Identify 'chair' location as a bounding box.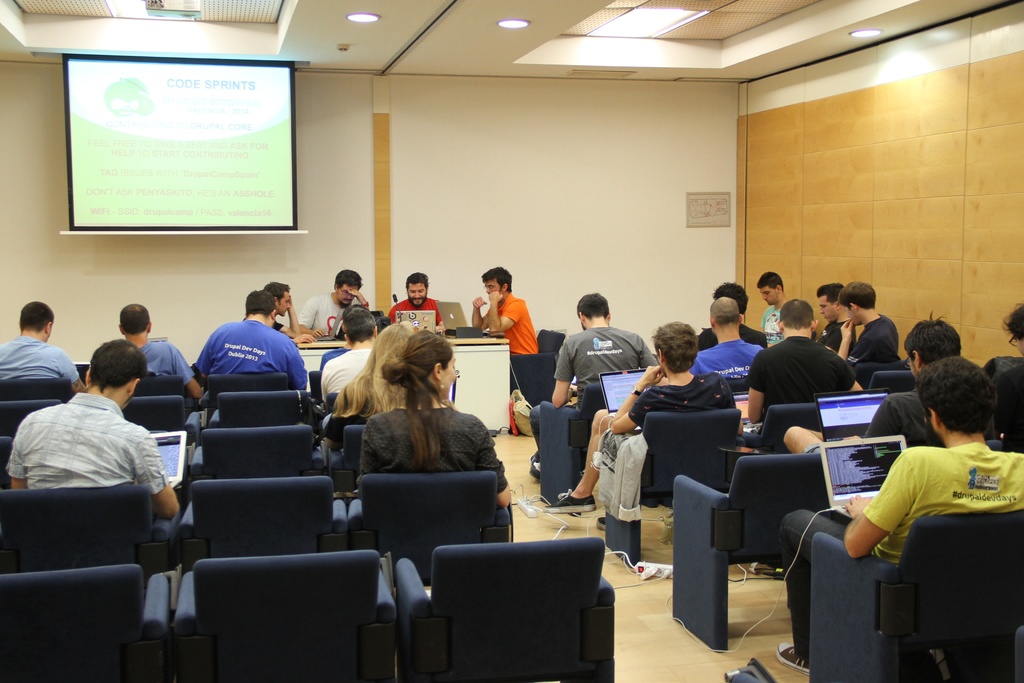
348 470 518 589.
